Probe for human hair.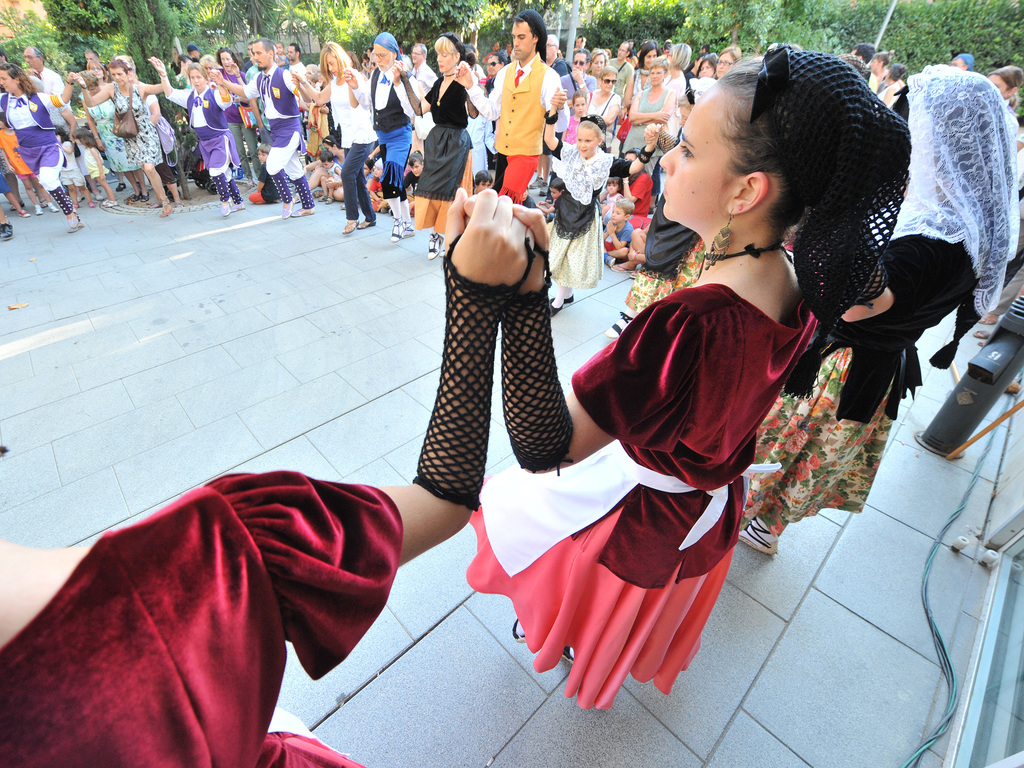
Probe result: <region>571, 88, 588, 104</region>.
